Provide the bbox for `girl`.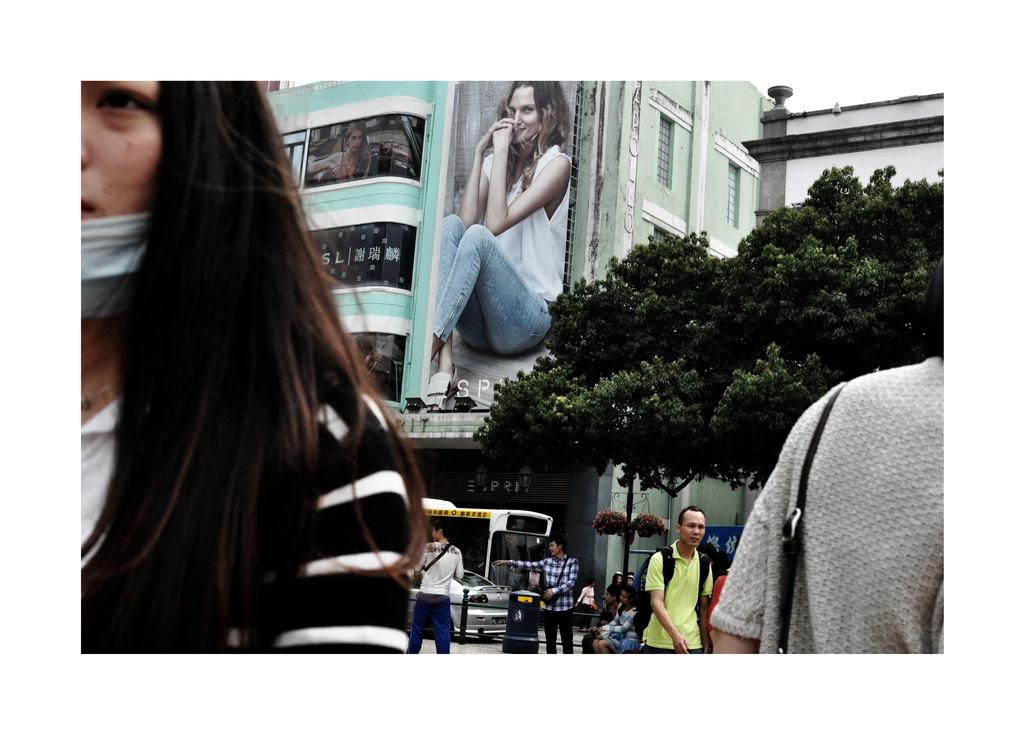
428, 80, 572, 411.
